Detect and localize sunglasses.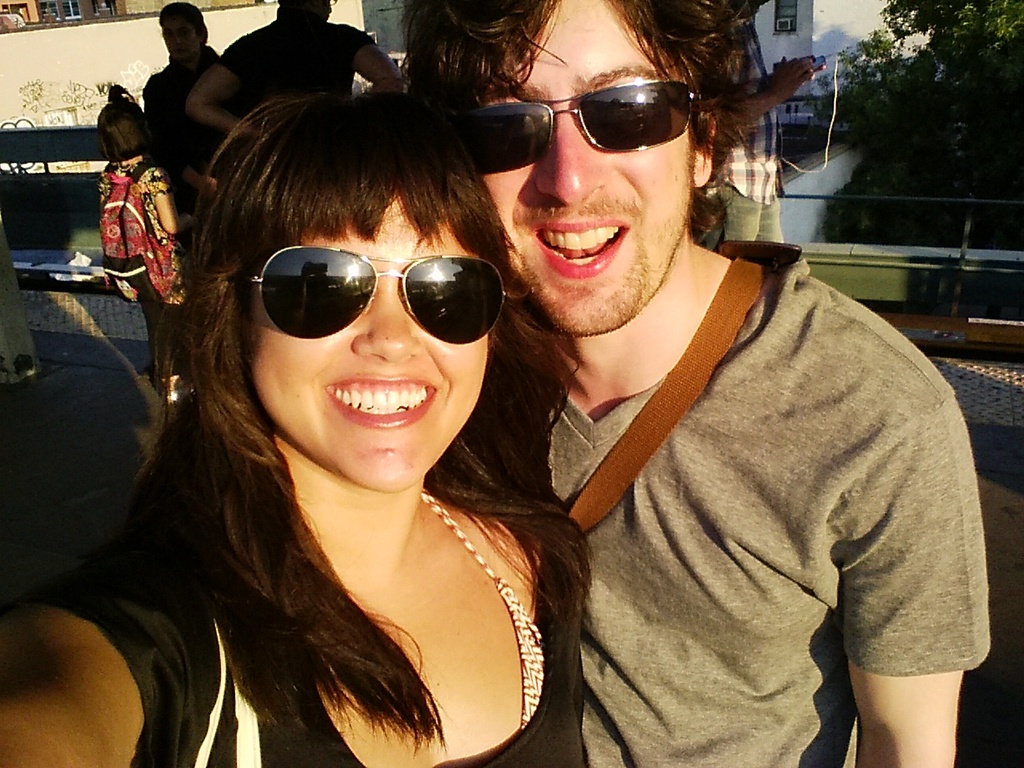
Localized at [459, 82, 695, 174].
